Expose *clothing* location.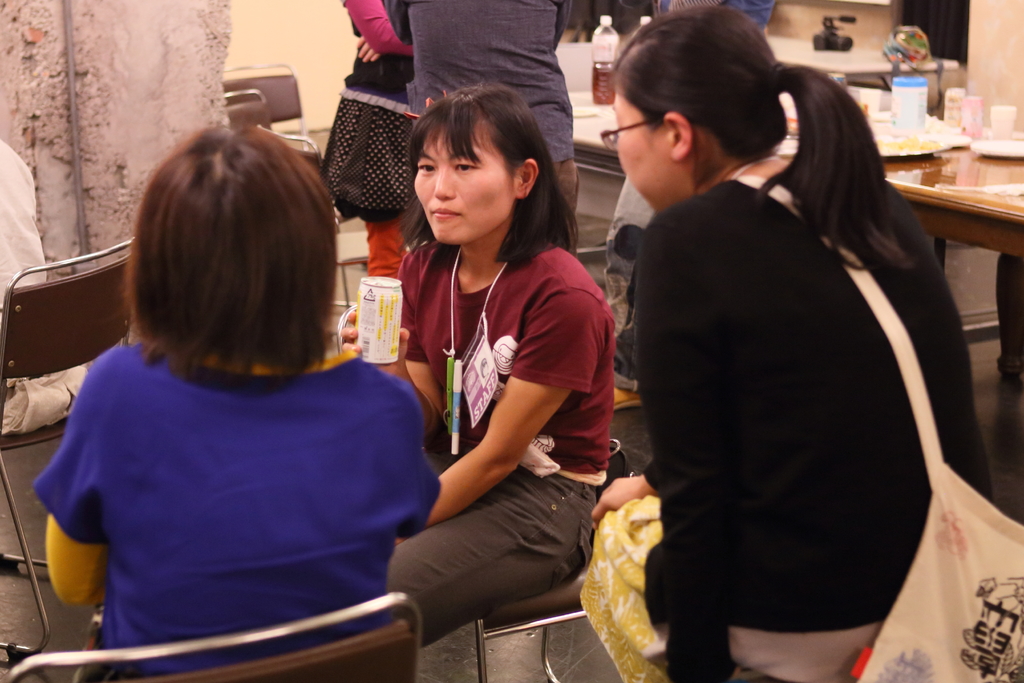
Exposed at 381:239:649:655.
